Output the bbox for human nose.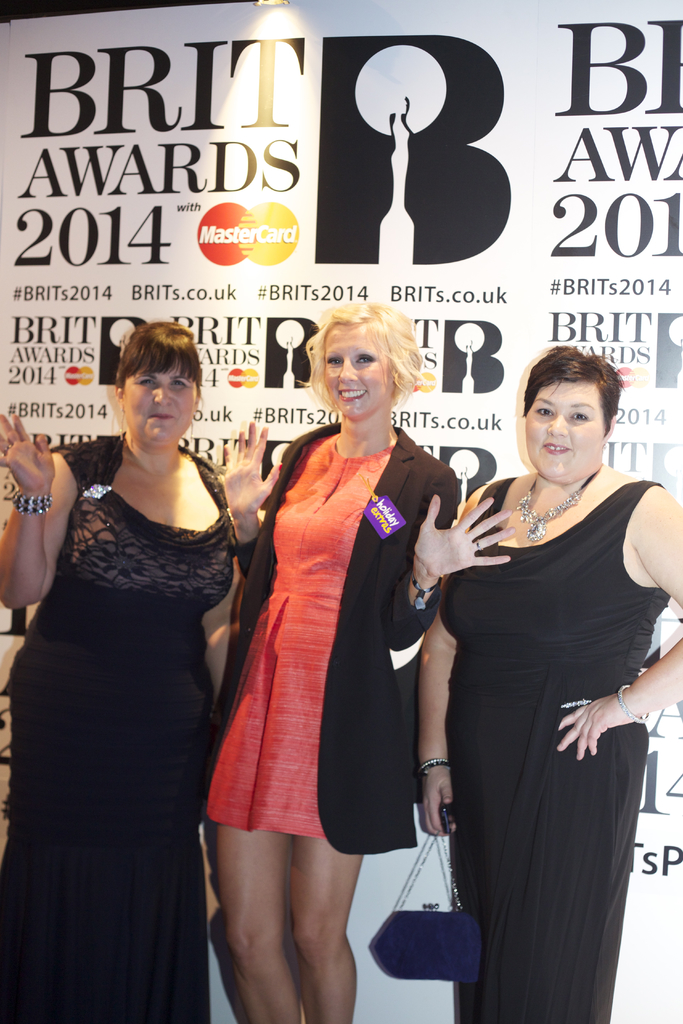
337 359 356 383.
